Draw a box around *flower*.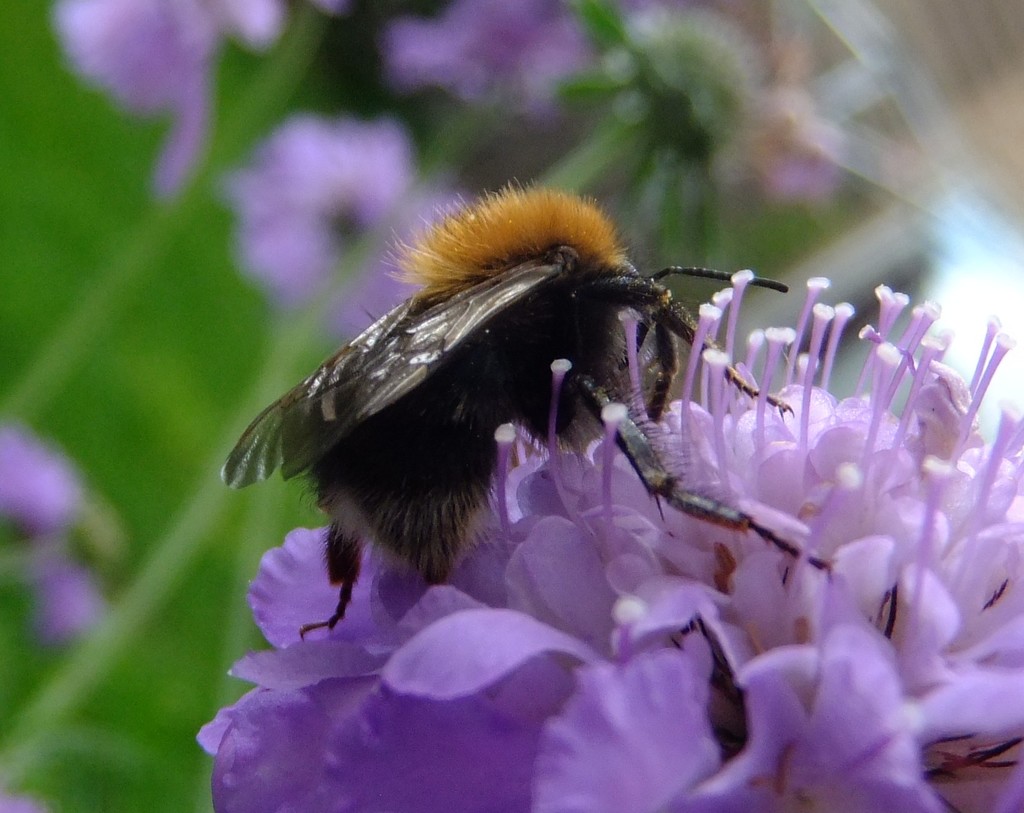
BBox(383, 0, 589, 121).
